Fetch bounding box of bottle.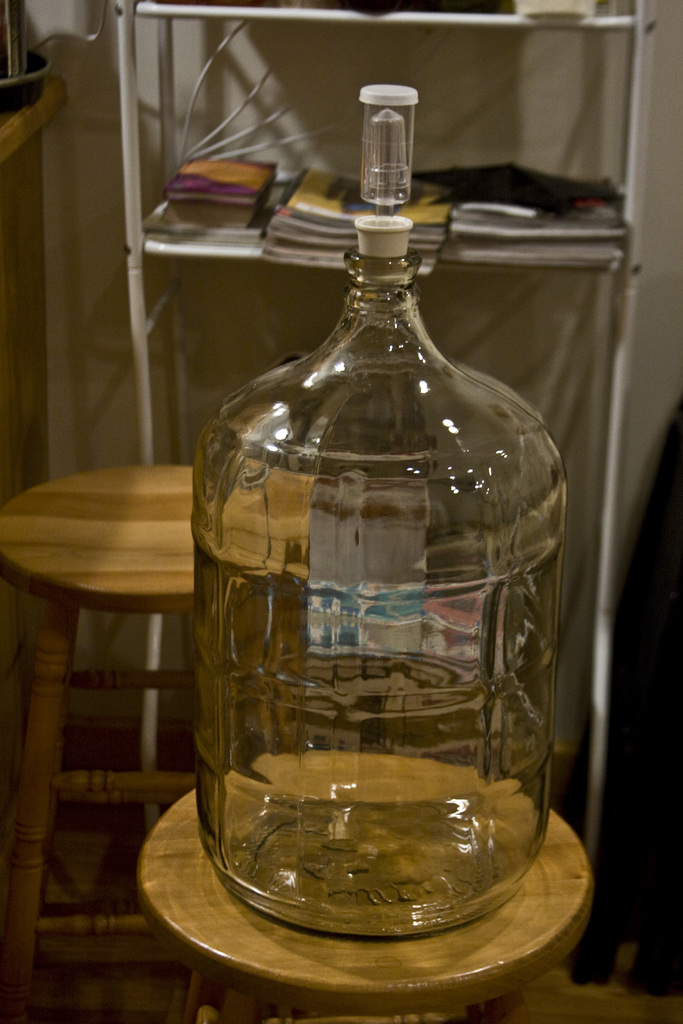
Bbox: pyautogui.locateOnScreen(191, 248, 568, 937).
